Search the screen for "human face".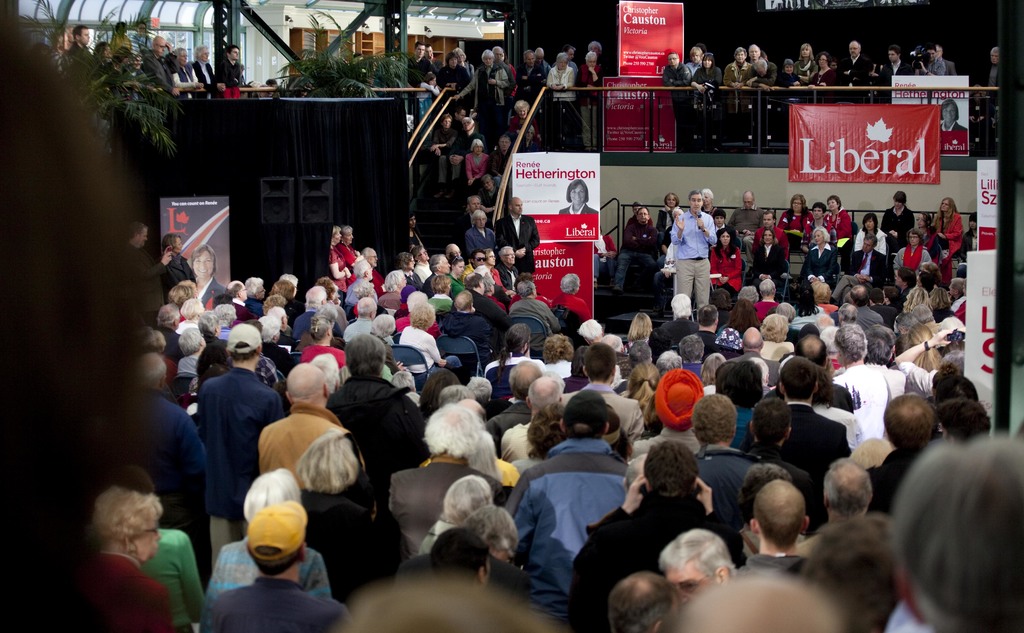
Found at 585,54,596,69.
